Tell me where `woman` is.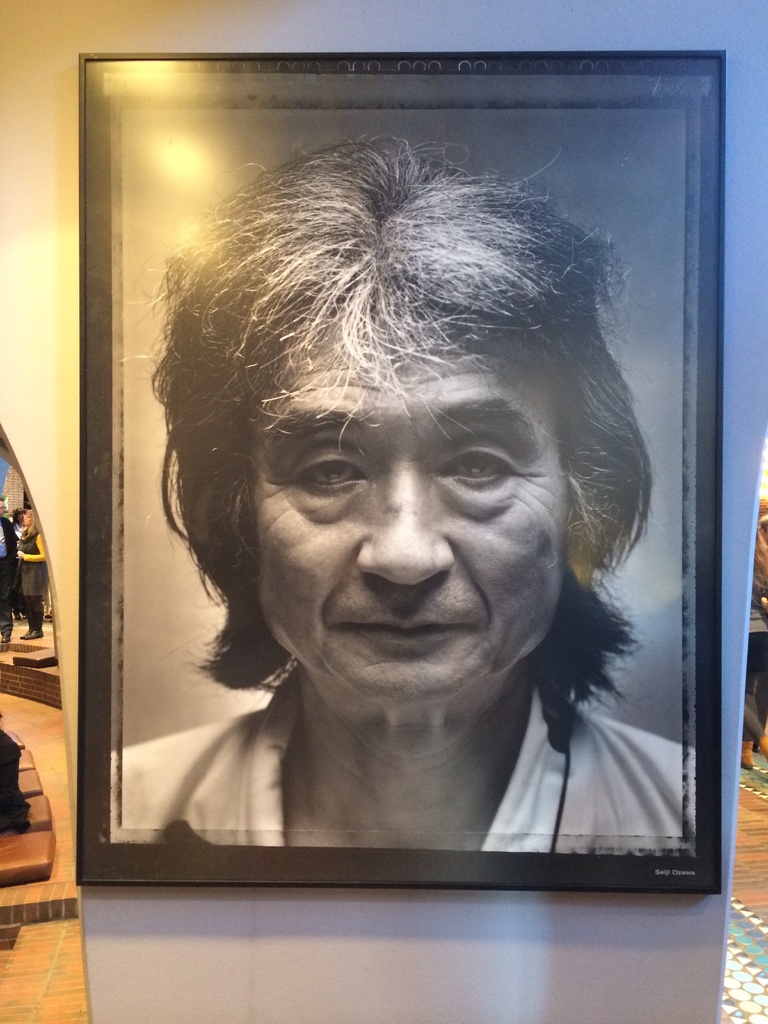
`woman` is at l=77, t=119, r=726, b=884.
